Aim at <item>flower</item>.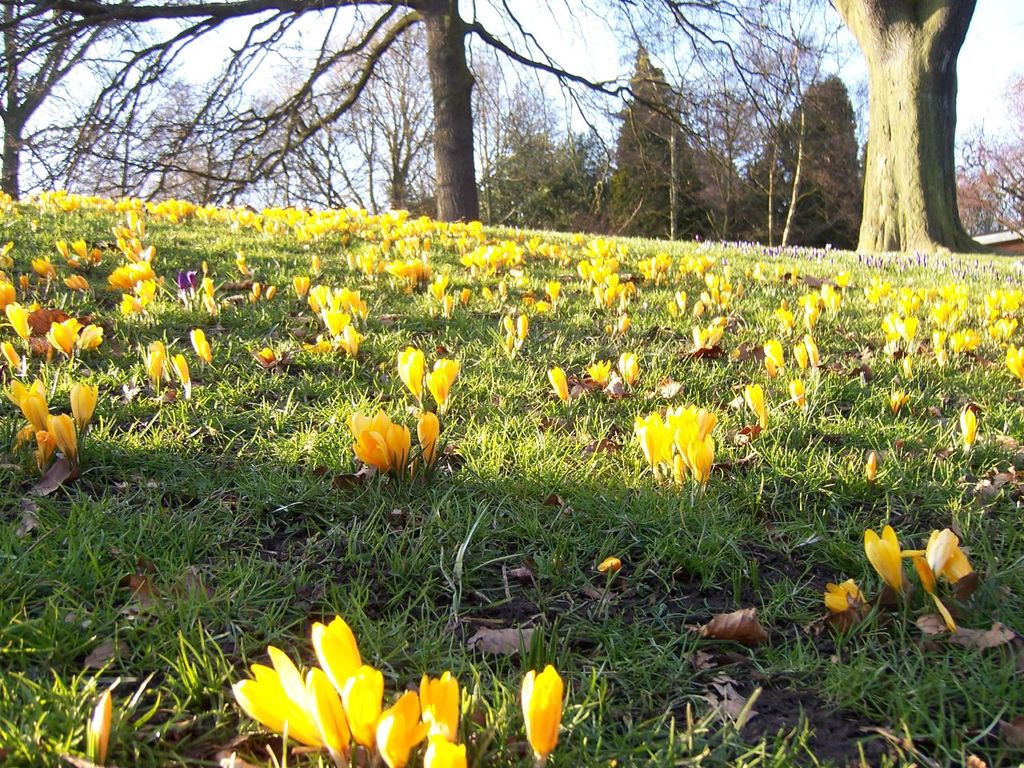
Aimed at 177,354,191,386.
